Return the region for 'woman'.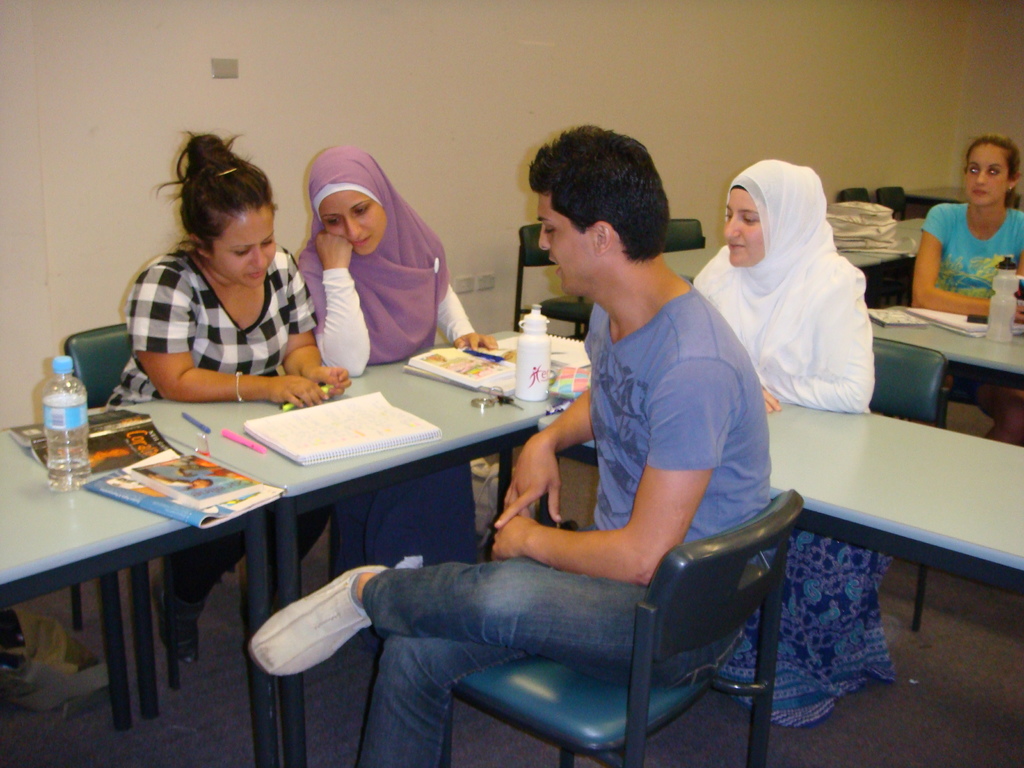
locate(111, 132, 339, 656).
